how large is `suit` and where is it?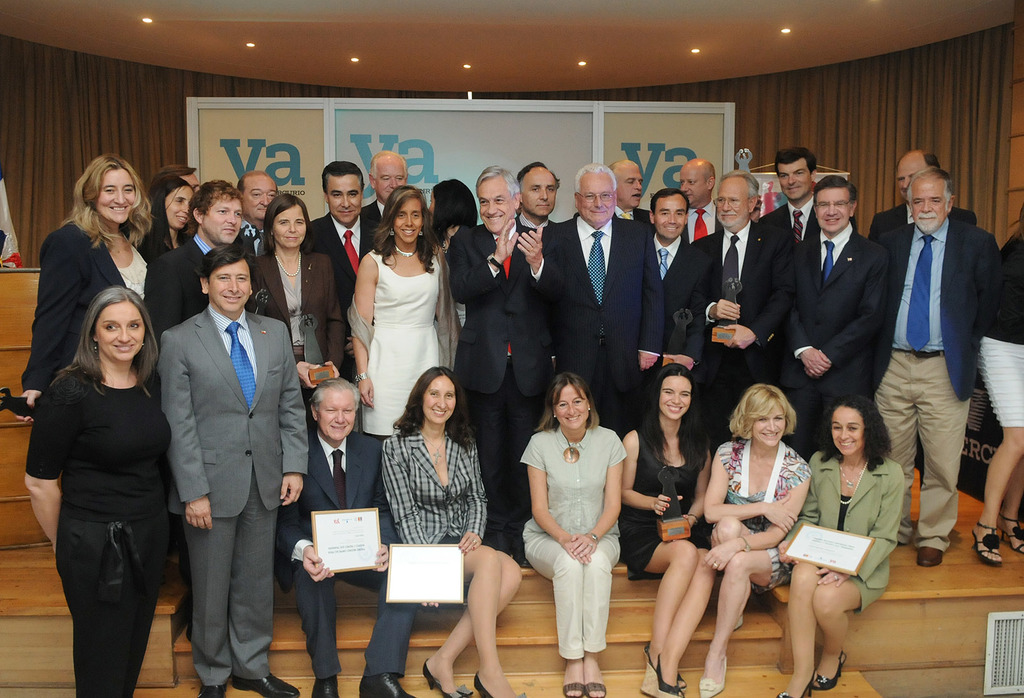
Bounding box: left=865, top=202, right=977, bottom=243.
